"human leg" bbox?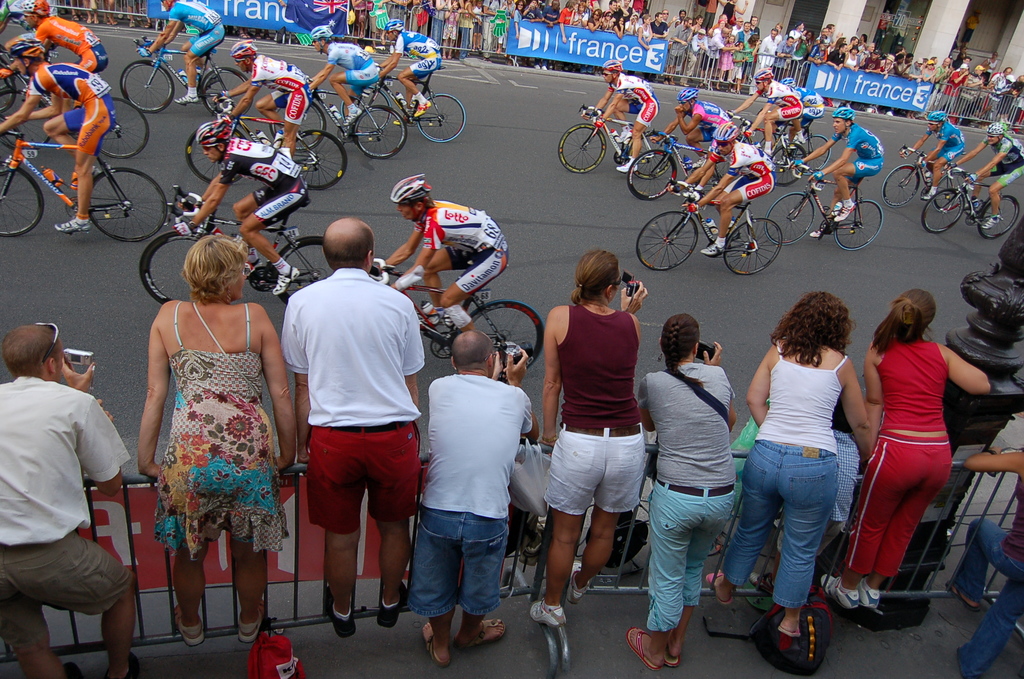
pyautogui.locateOnScreen(460, 610, 504, 646)
